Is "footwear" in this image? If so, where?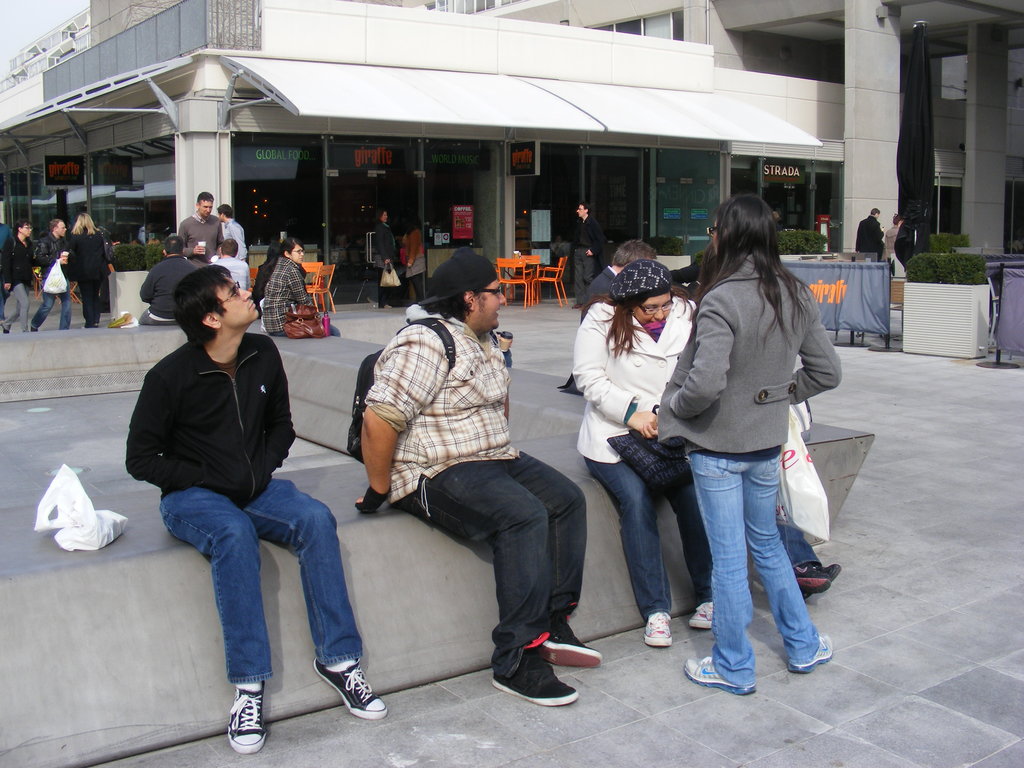
Yes, at 314,657,389,719.
